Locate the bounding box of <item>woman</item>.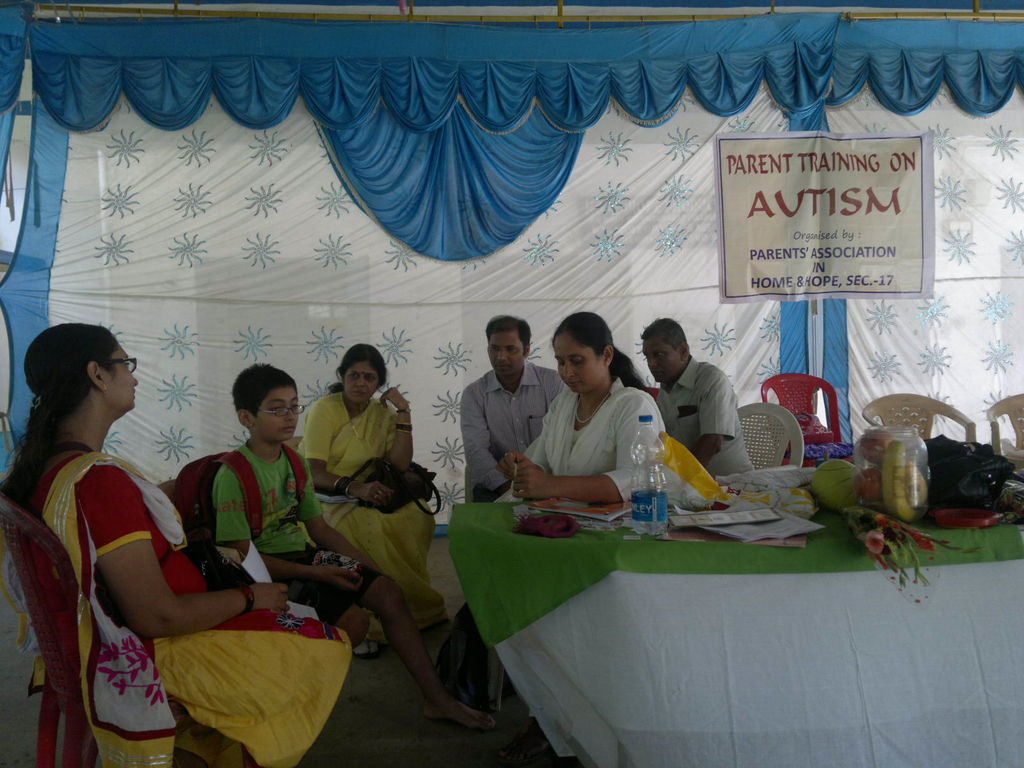
Bounding box: (left=294, top=339, right=435, bottom=591).
